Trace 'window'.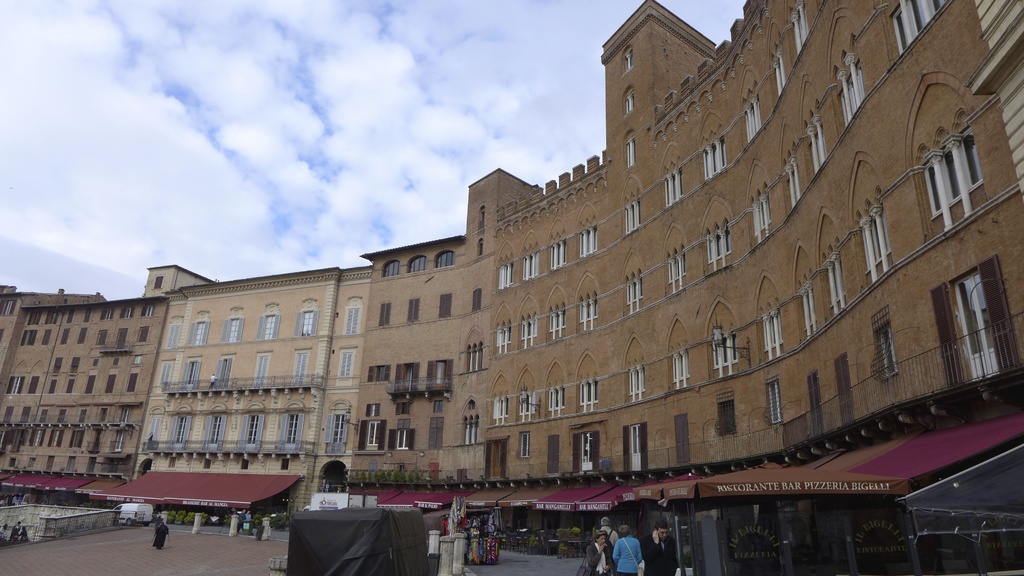
Traced to region(426, 363, 453, 396).
